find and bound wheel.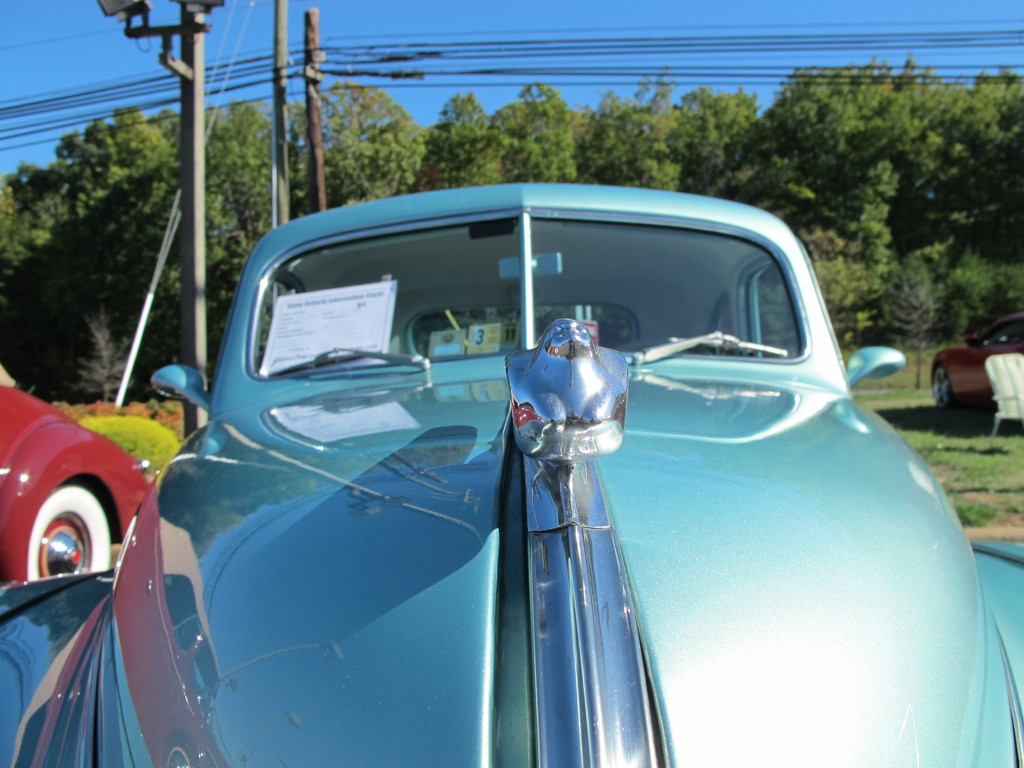
Bound: 17:482:102:595.
